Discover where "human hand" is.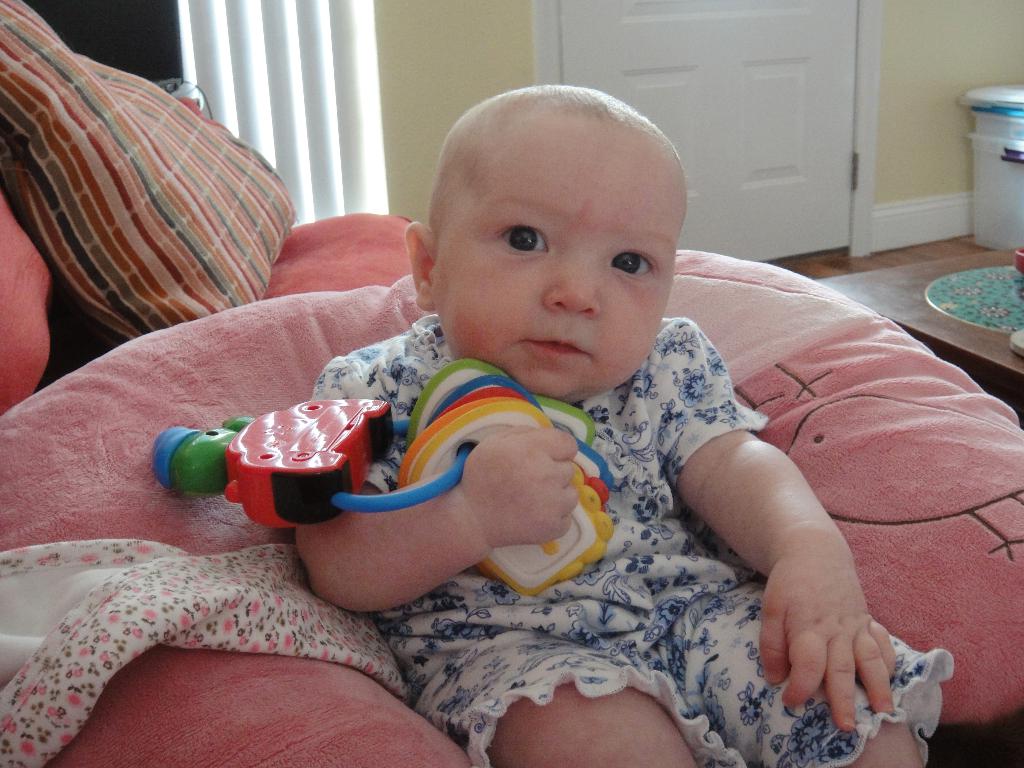
Discovered at <bbox>757, 545, 900, 735</bbox>.
